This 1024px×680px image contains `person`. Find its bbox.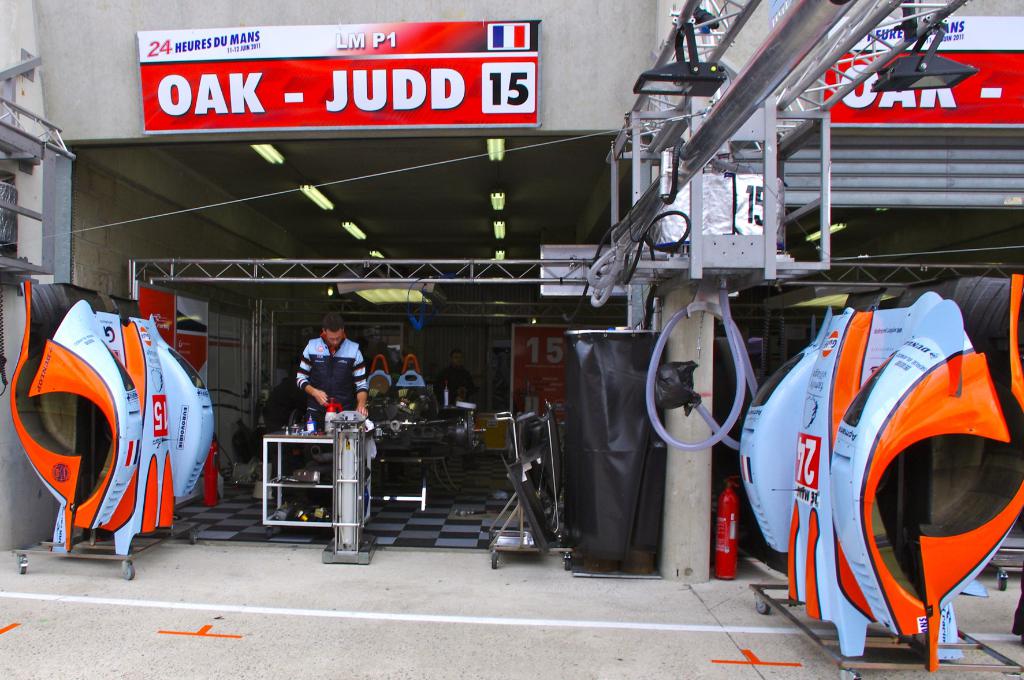
{"left": 435, "top": 349, "right": 480, "bottom": 411}.
